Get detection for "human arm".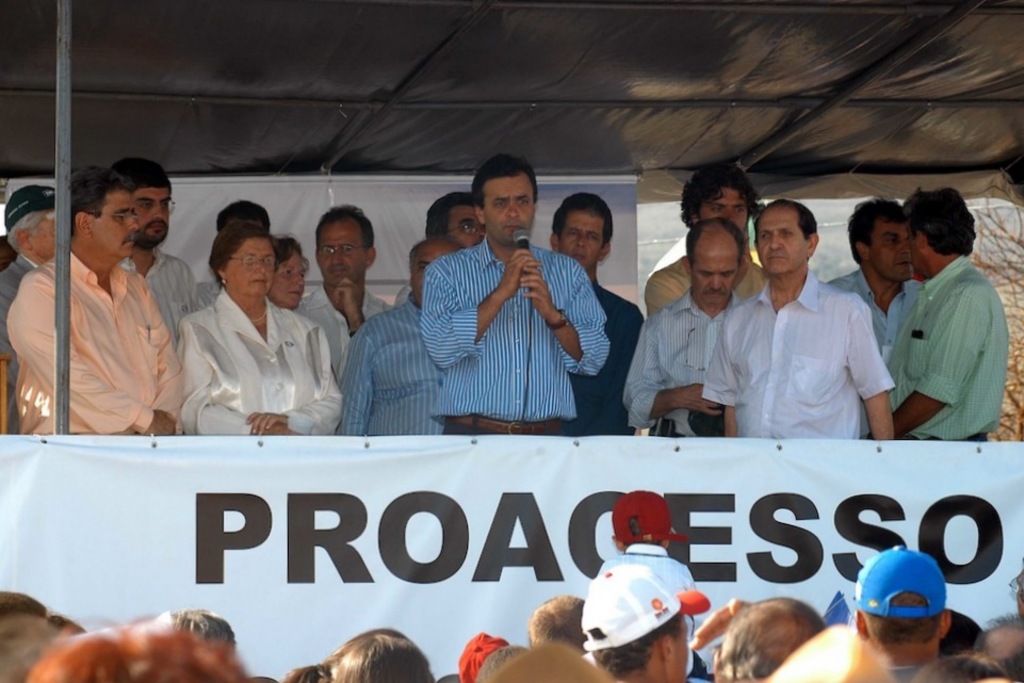
Detection: [left=622, top=302, right=659, bottom=422].
